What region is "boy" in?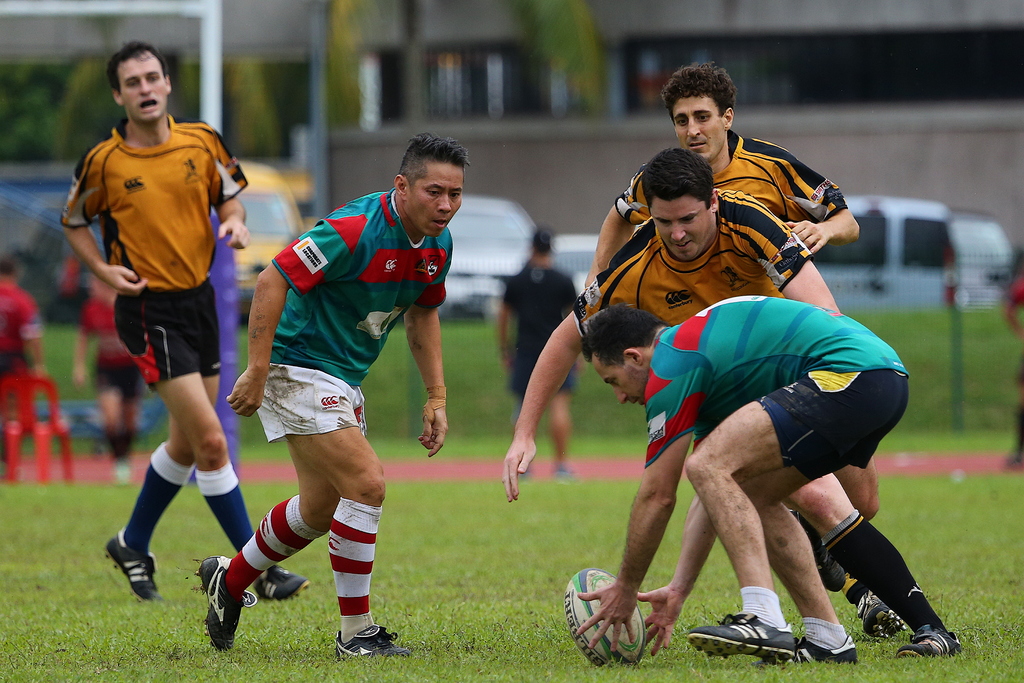
bbox=[497, 229, 584, 483].
